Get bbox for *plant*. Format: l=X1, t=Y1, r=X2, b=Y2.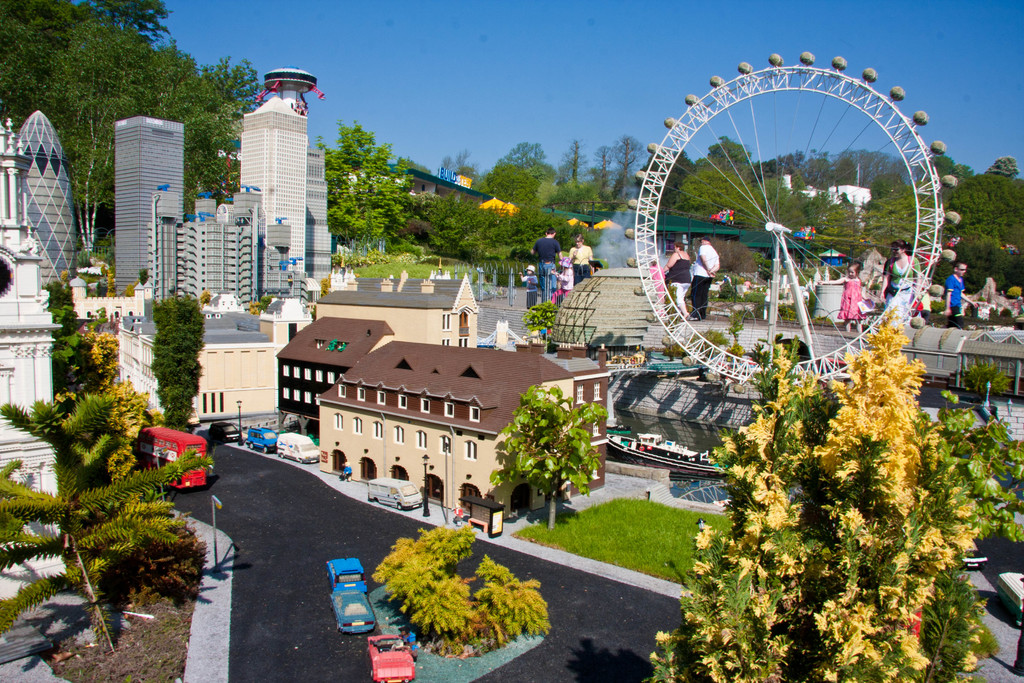
l=70, t=232, r=114, b=300.
